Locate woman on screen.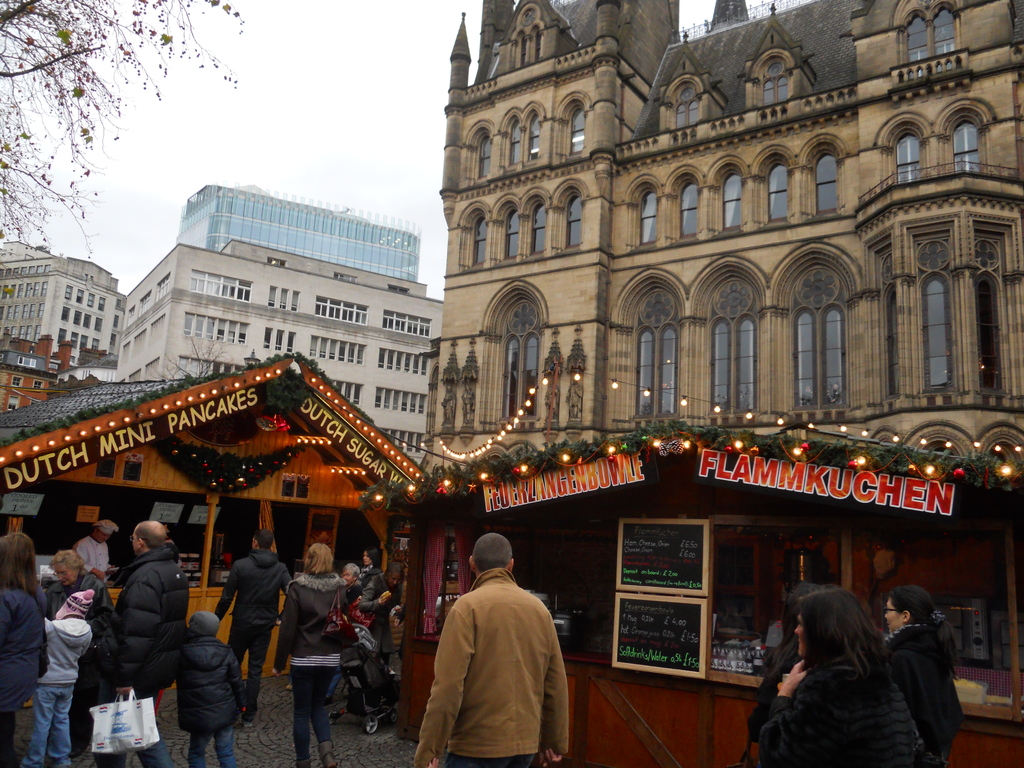
On screen at box(269, 545, 349, 766).
